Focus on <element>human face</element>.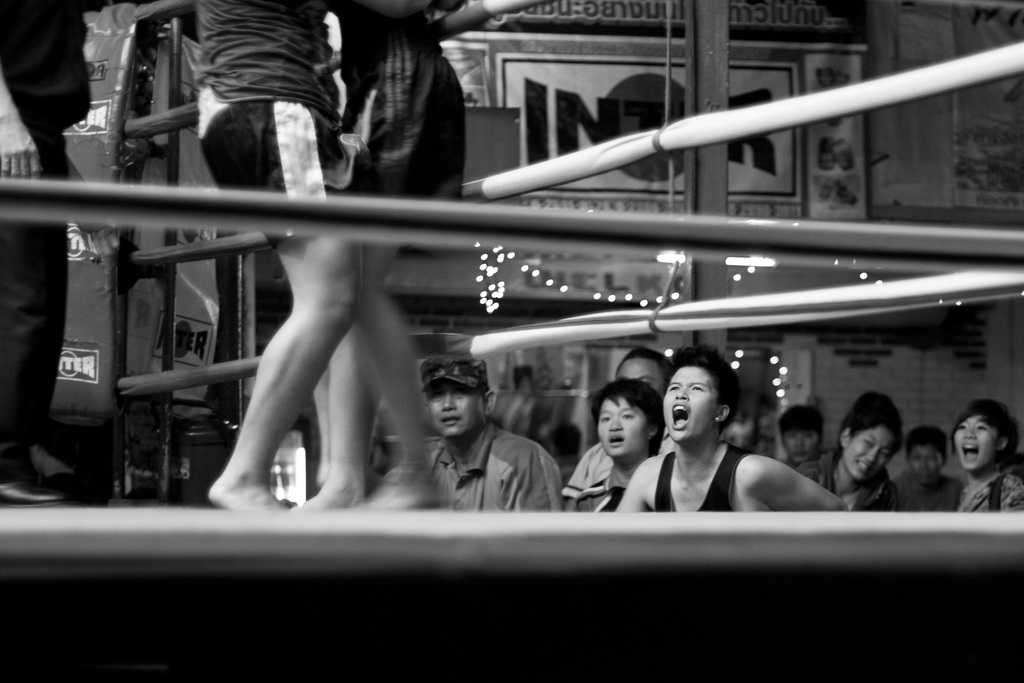
Focused at {"left": 846, "top": 427, "right": 892, "bottom": 481}.
